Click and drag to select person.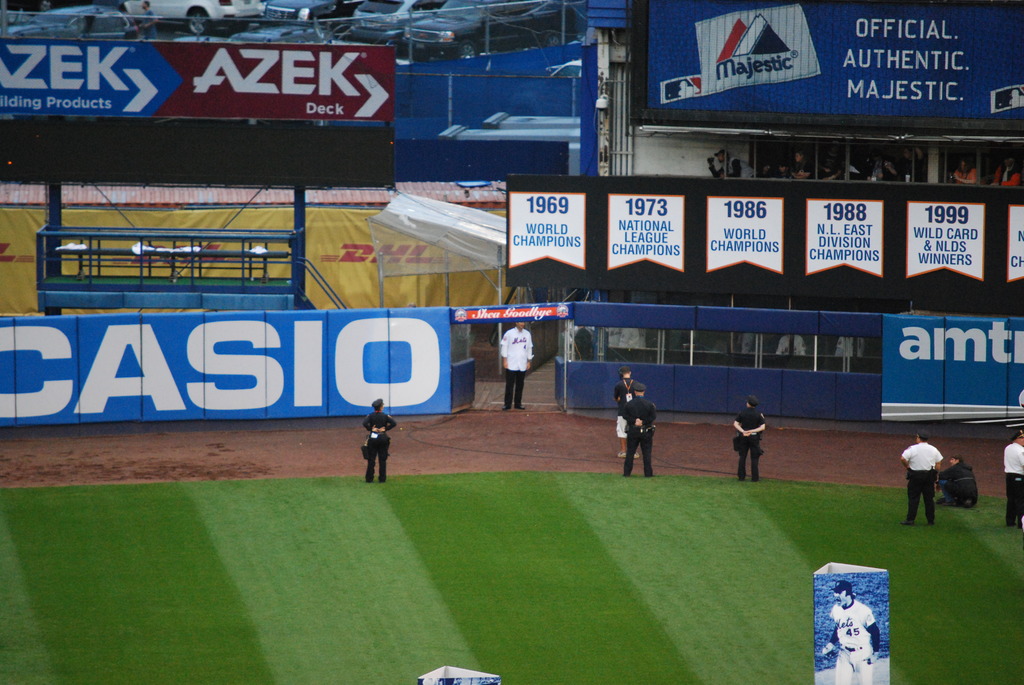
Selection: bbox(934, 449, 976, 512).
